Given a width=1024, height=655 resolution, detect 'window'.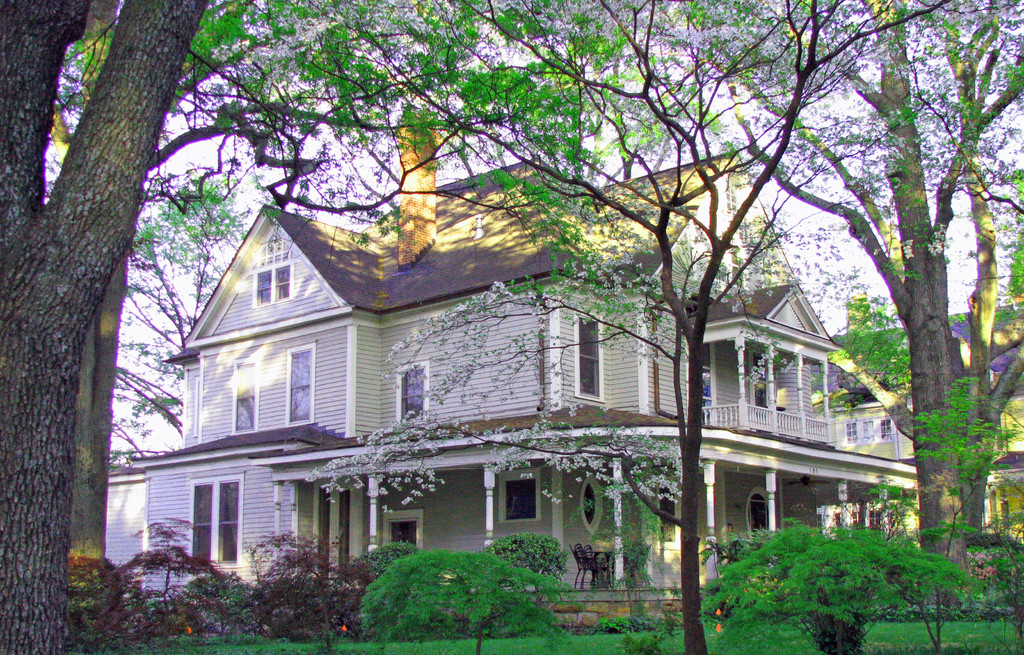
pyautogui.locateOnScreen(182, 482, 244, 565).
